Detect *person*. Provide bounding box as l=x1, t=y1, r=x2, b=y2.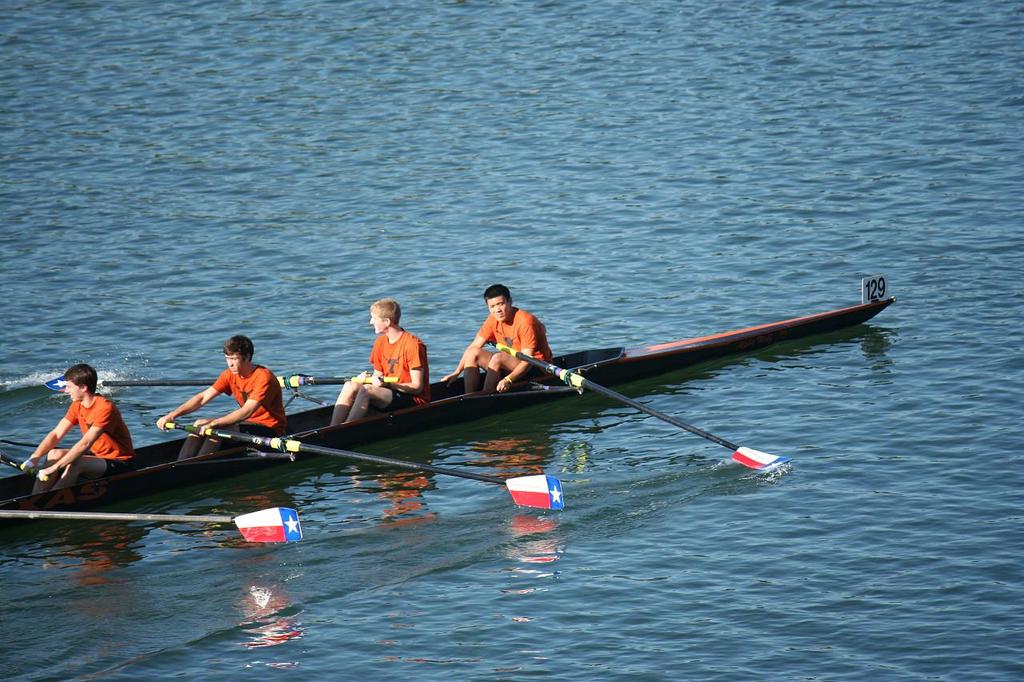
l=19, t=364, r=138, b=486.
